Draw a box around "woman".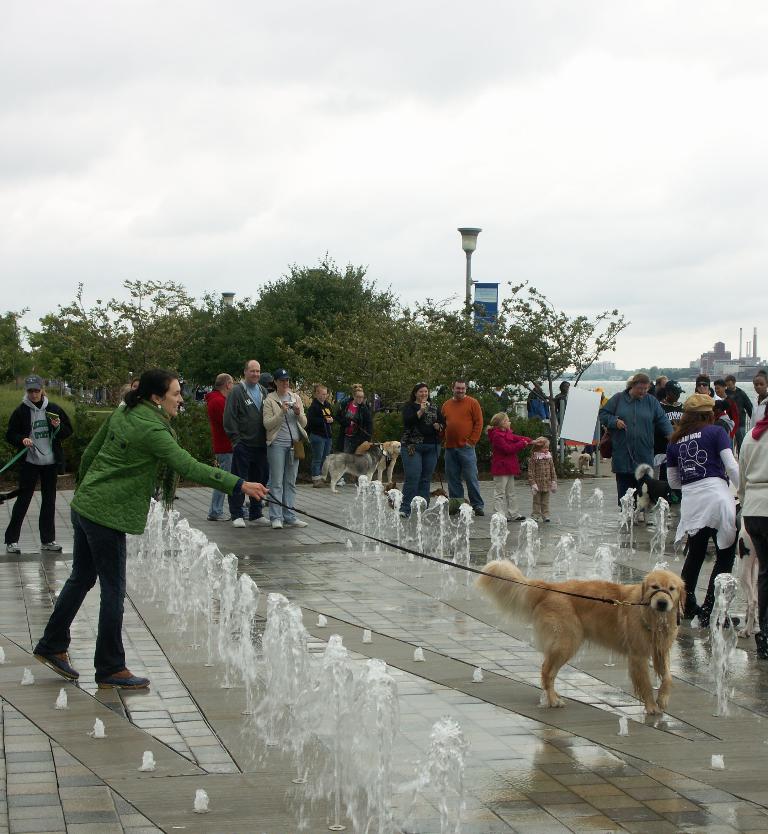
<region>3, 375, 73, 552</region>.
